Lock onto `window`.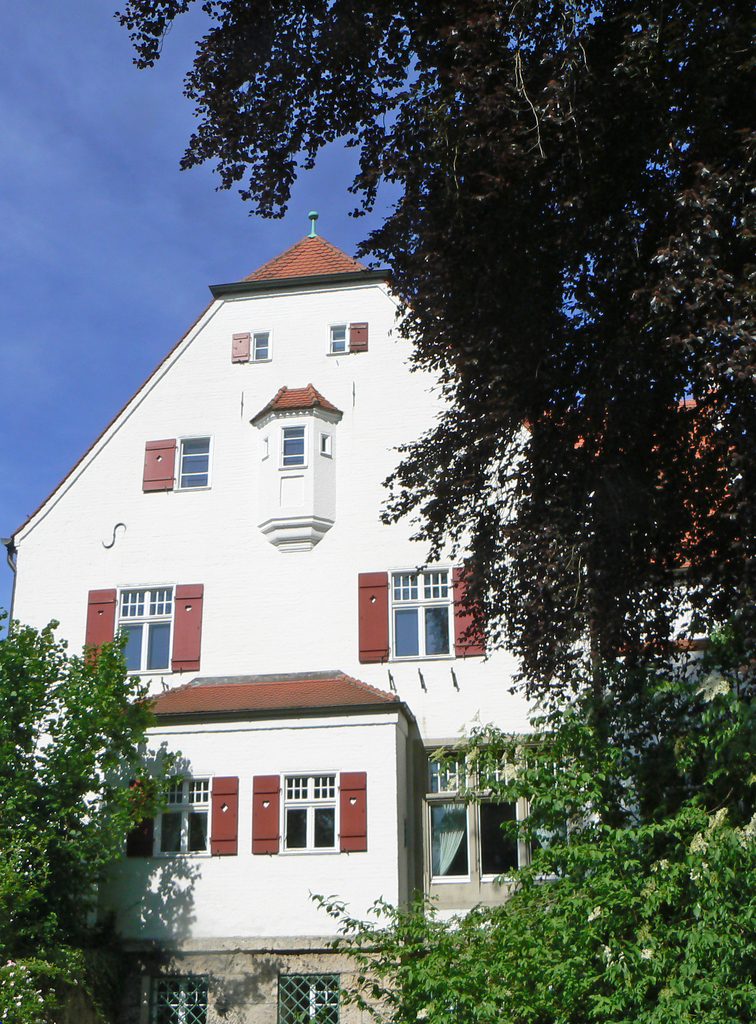
Locked: 106 585 189 675.
